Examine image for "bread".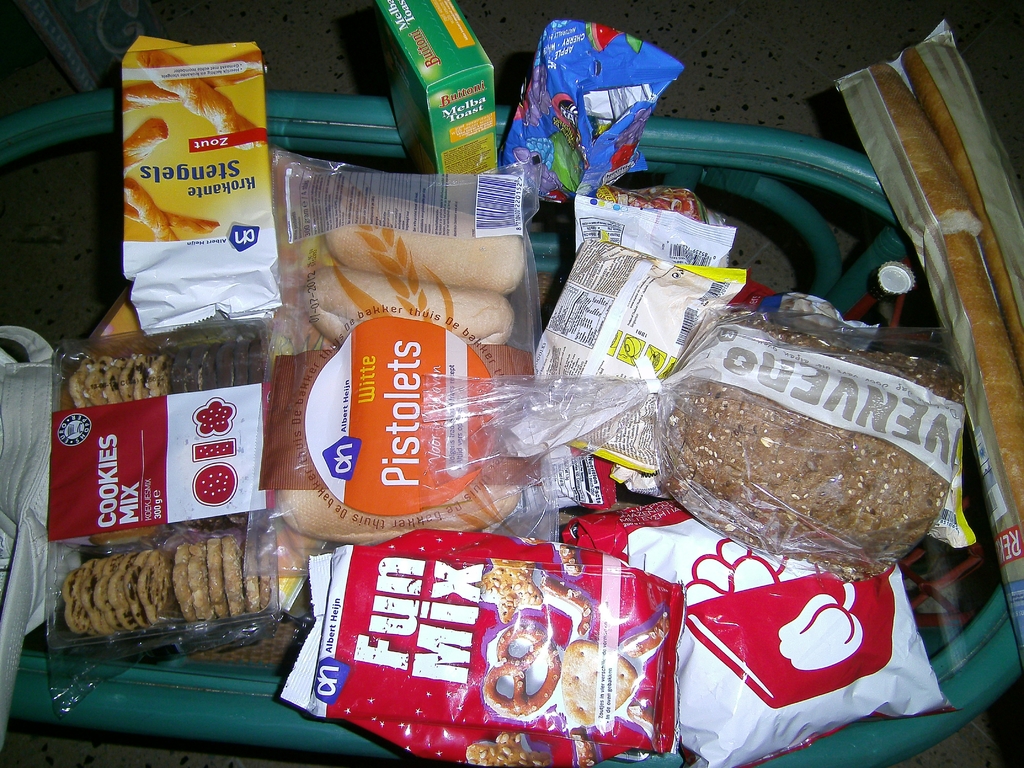
Examination result: (906, 32, 1023, 349).
